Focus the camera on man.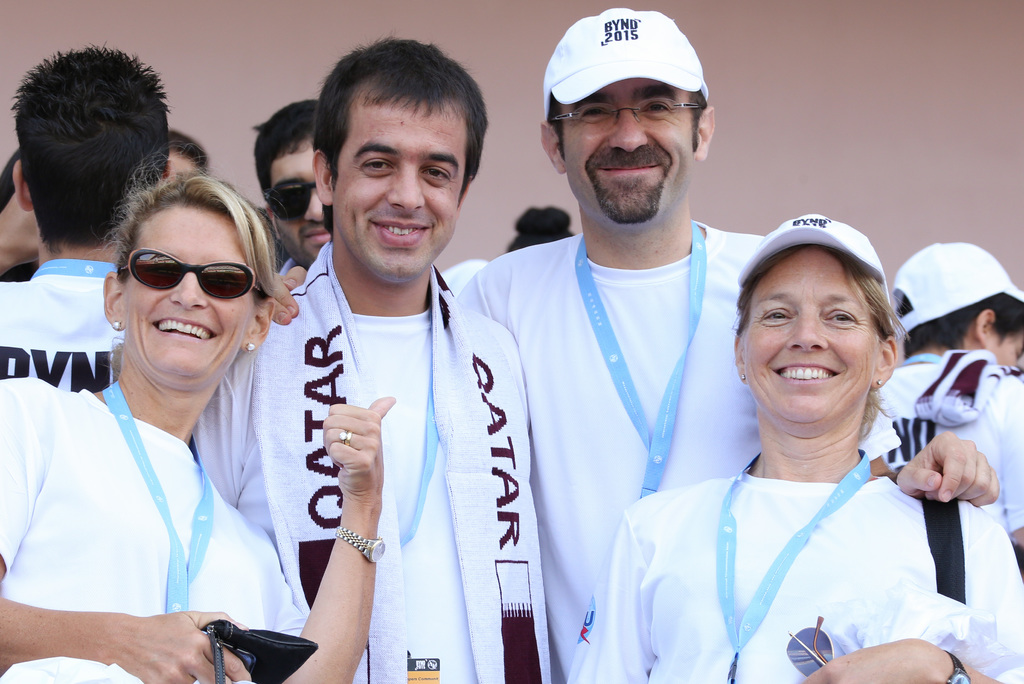
Focus region: x1=0 y1=37 x2=177 y2=389.
